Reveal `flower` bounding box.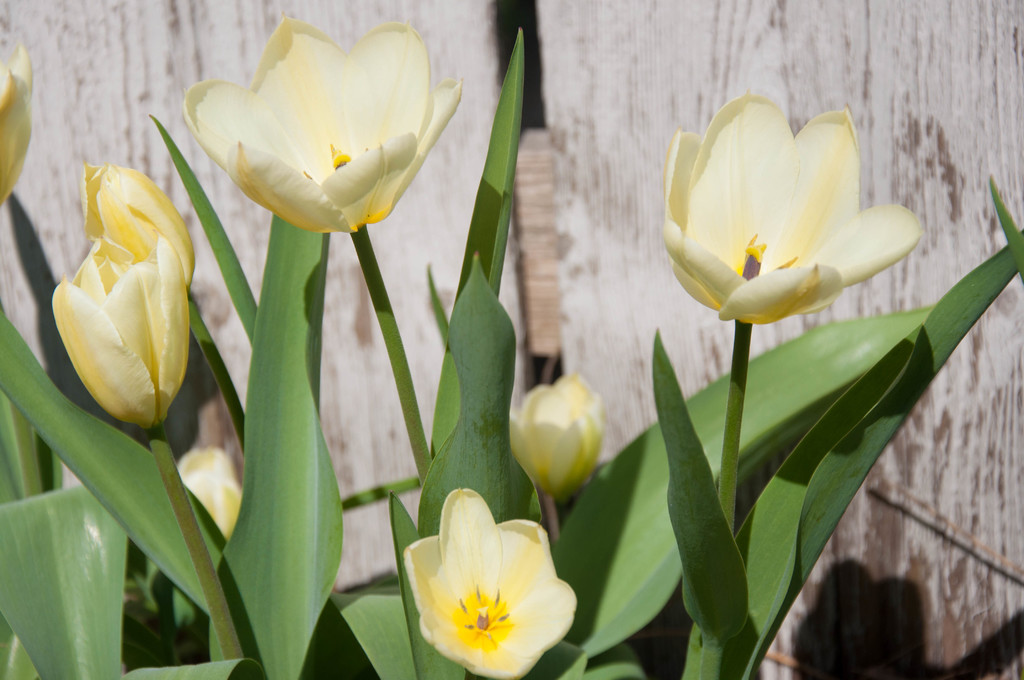
Revealed: 0, 43, 35, 207.
